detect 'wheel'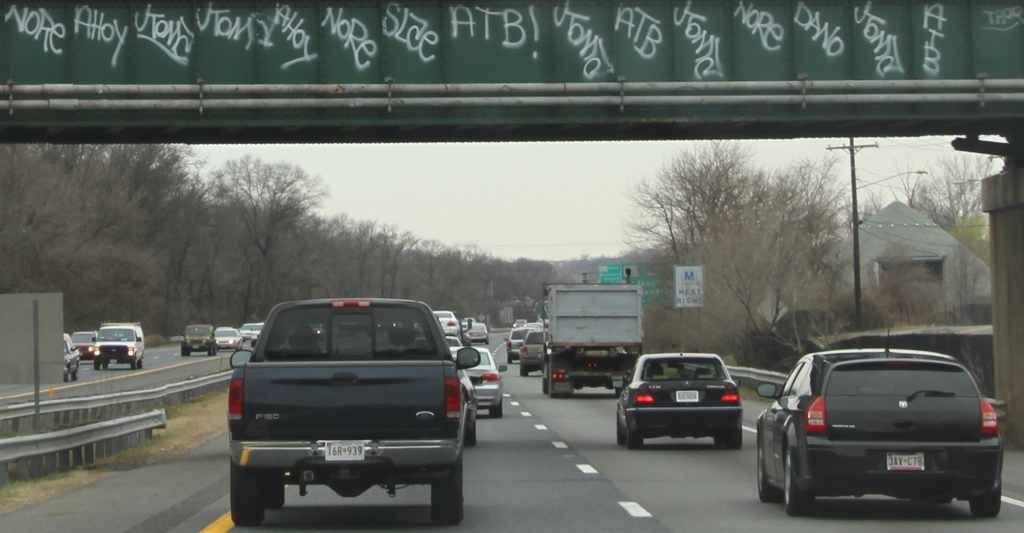
bbox=(517, 369, 530, 377)
